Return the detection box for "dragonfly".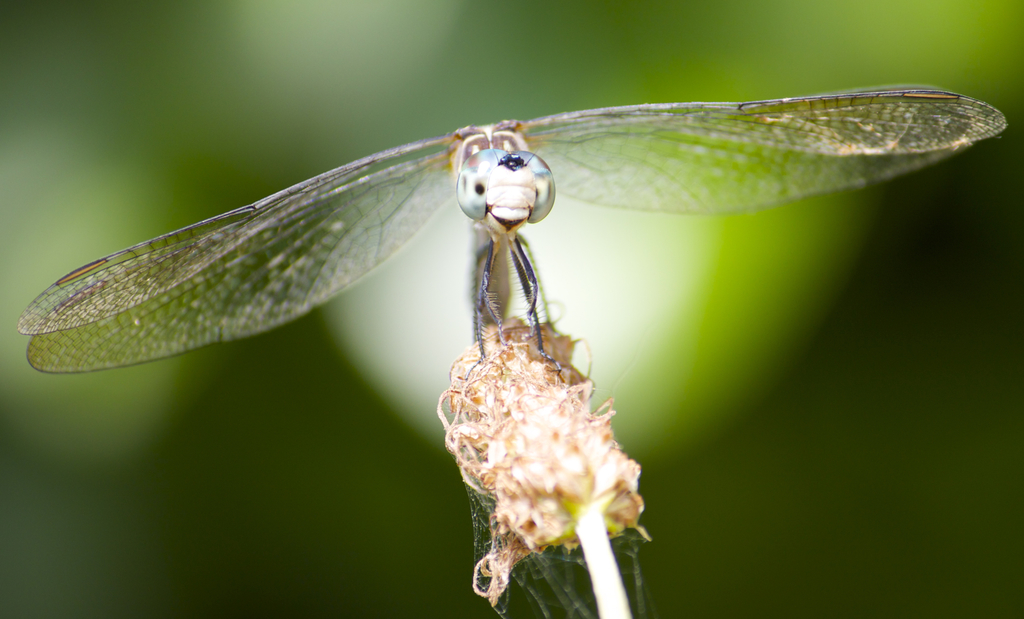
19:82:1005:372.
